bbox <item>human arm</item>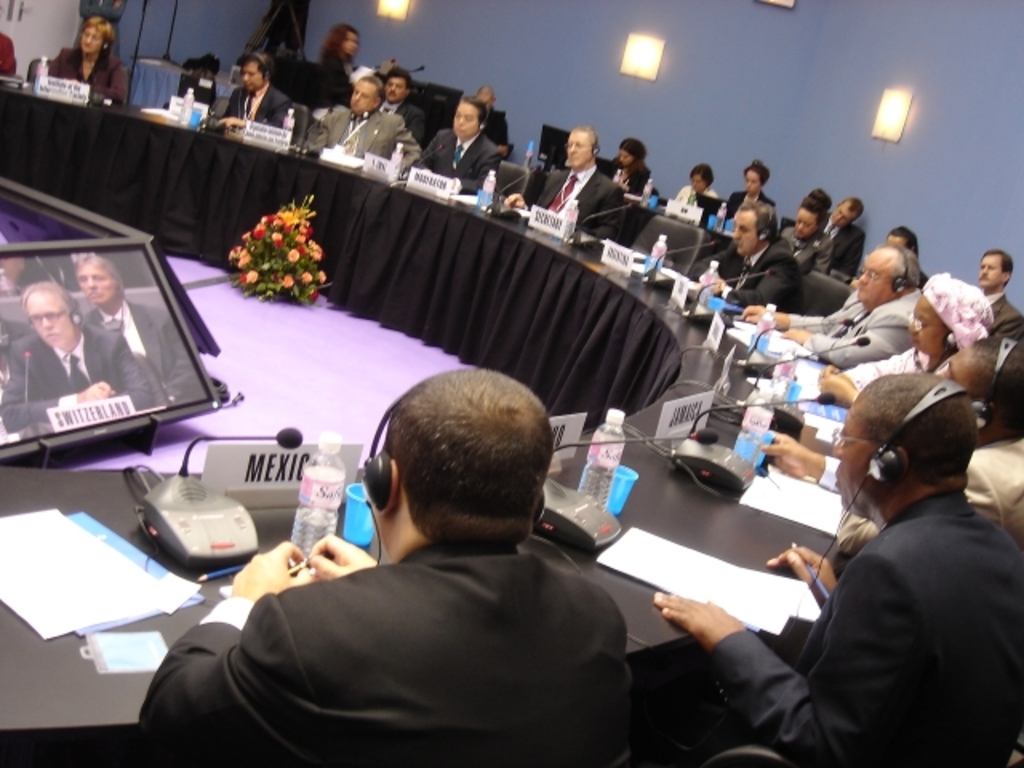
766,539,846,613
